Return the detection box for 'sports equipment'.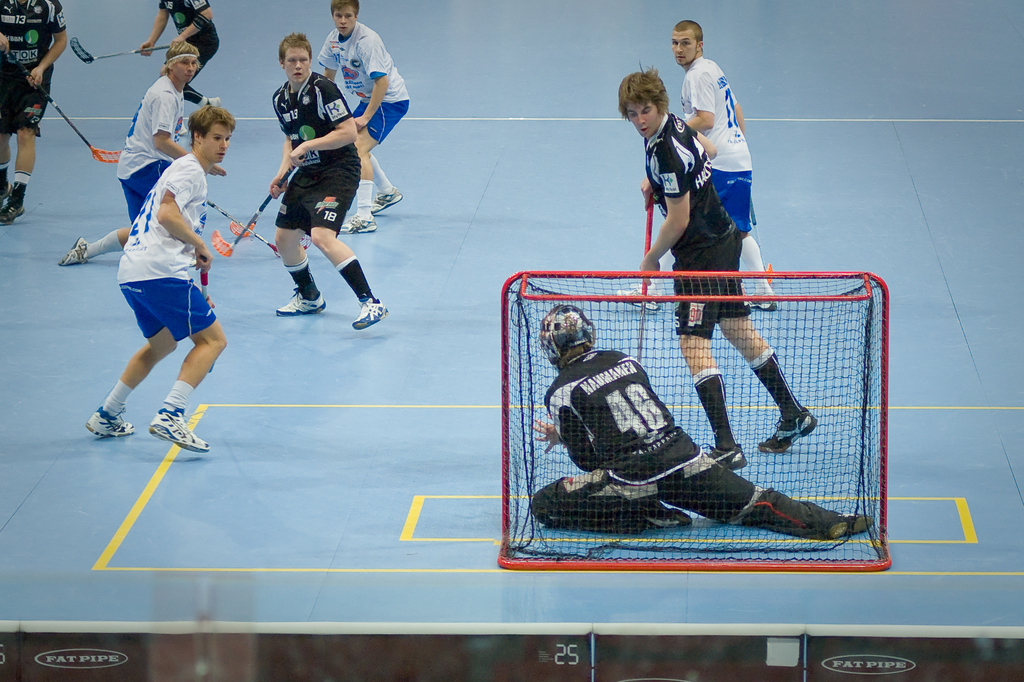
352:294:386:328.
